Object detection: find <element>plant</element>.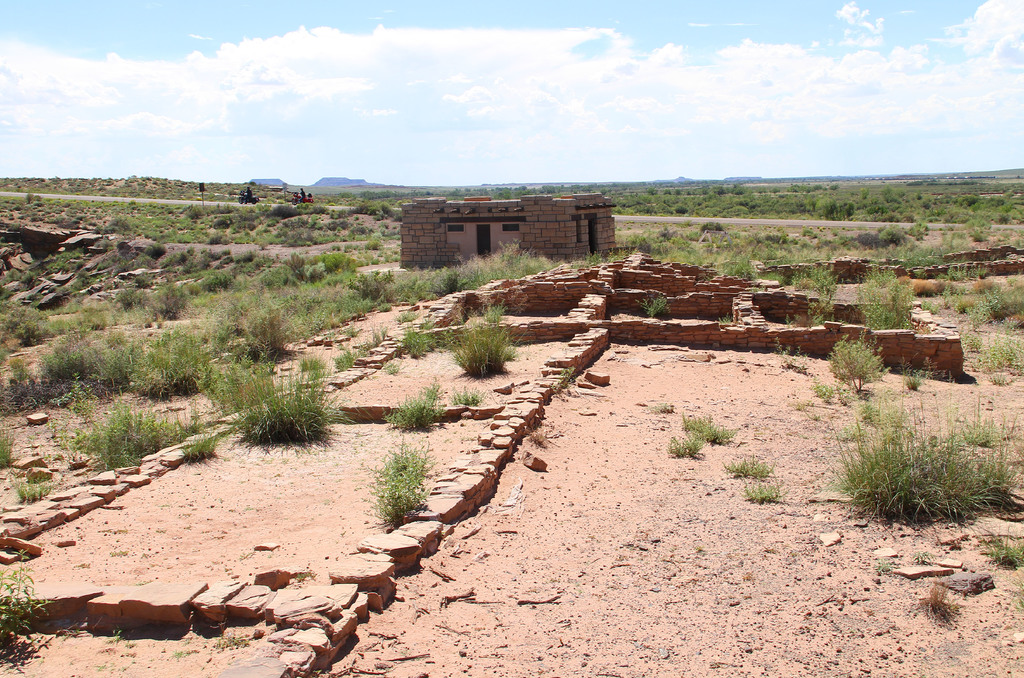
(x1=139, y1=405, x2=190, y2=451).
